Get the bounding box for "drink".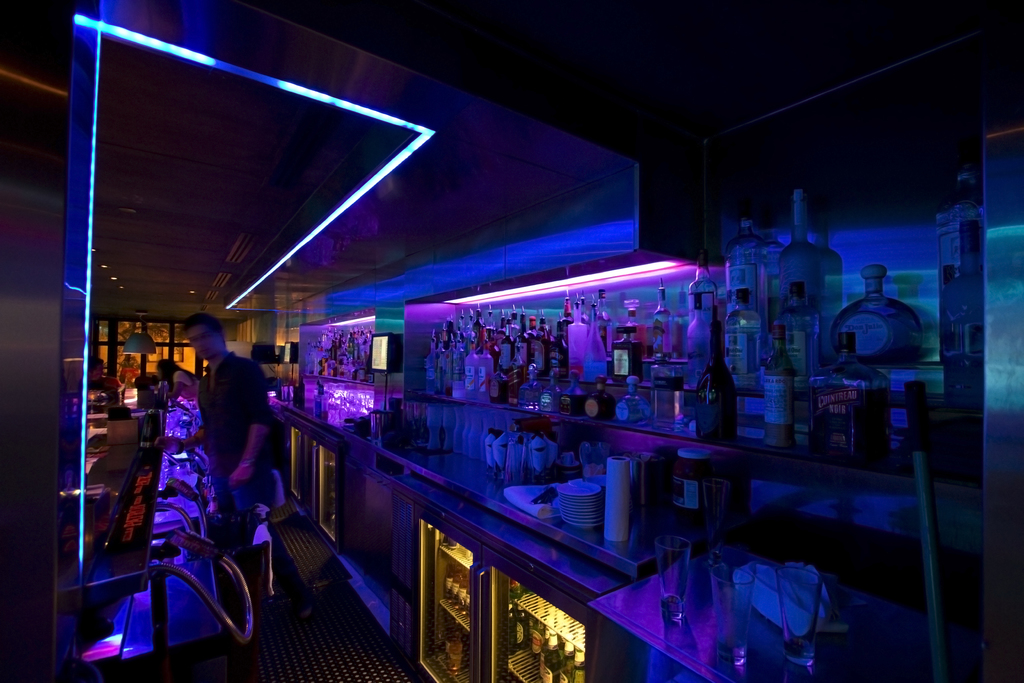
crop(776, 285, 819, 377).
